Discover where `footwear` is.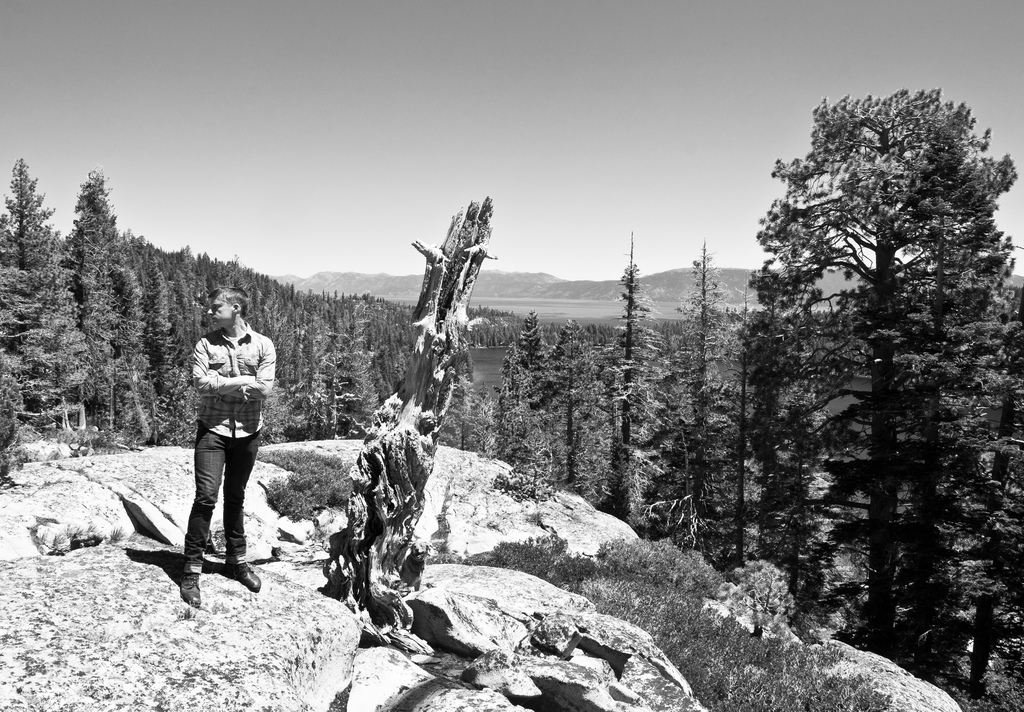
Discovered at [226,563,261,594].
